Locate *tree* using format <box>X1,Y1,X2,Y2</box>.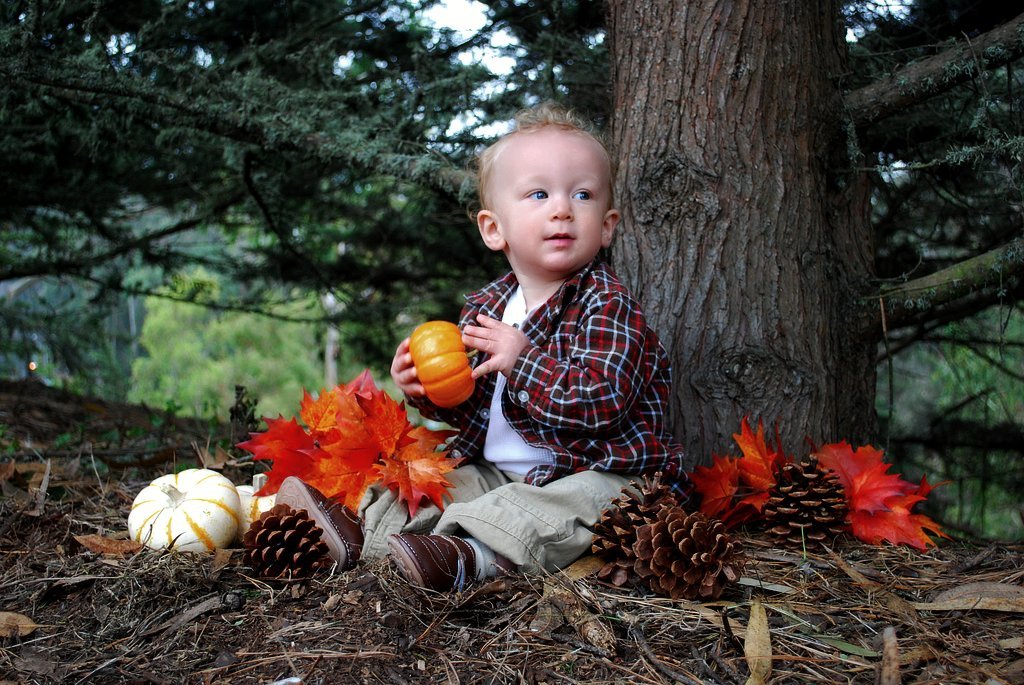
<box>0,5,1023,493</box>.
